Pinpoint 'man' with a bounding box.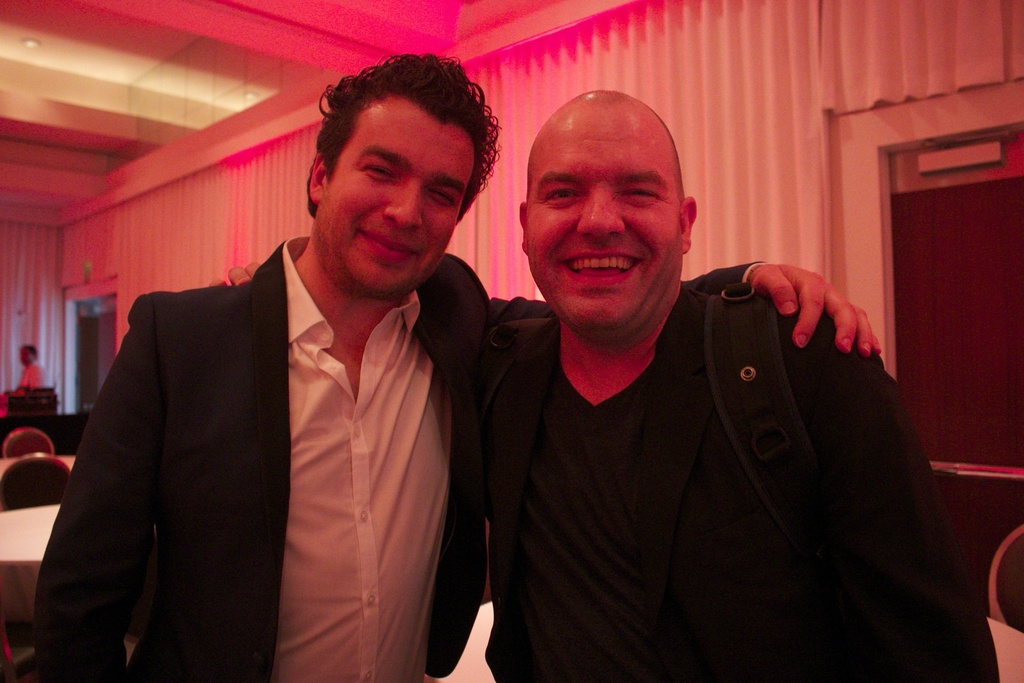
[29,43,879,682].
